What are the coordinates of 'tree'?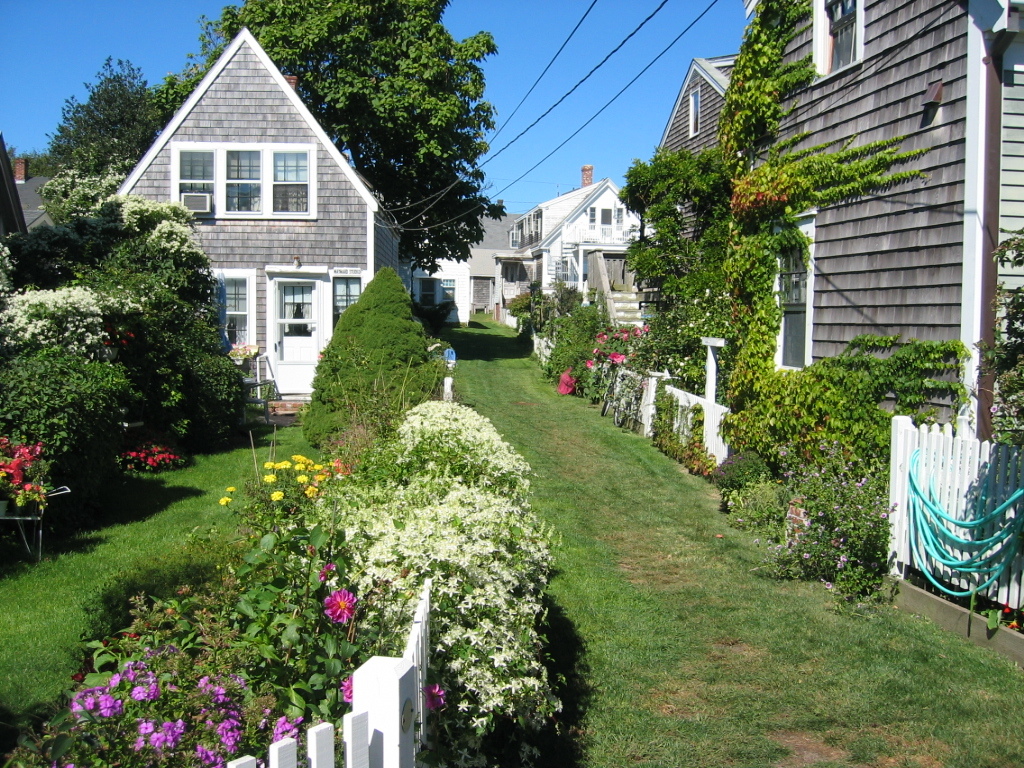
left=621, top=136, right=723, bottom=343.
